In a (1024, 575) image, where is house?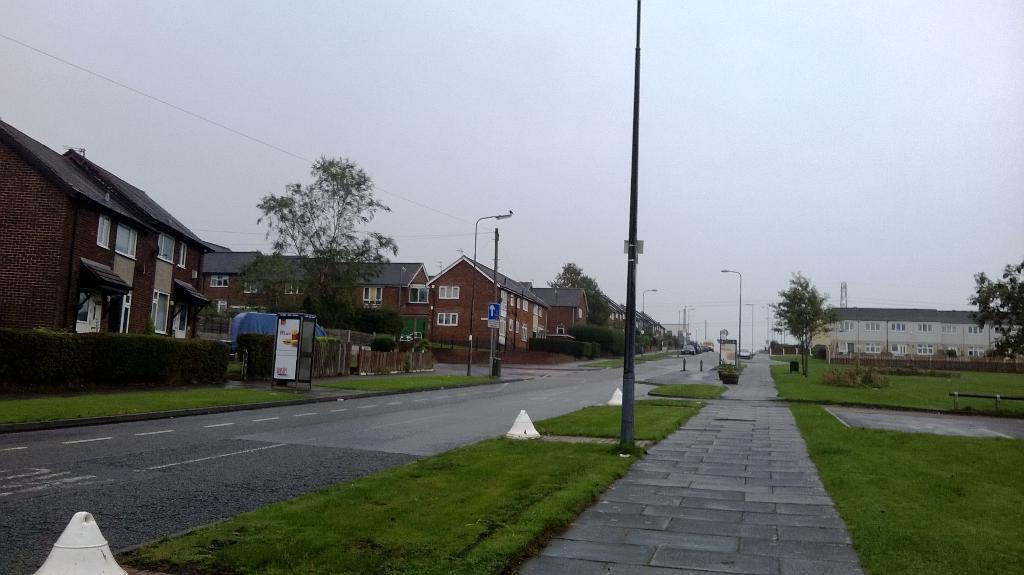
BBox(10, 124, 218, 335).
